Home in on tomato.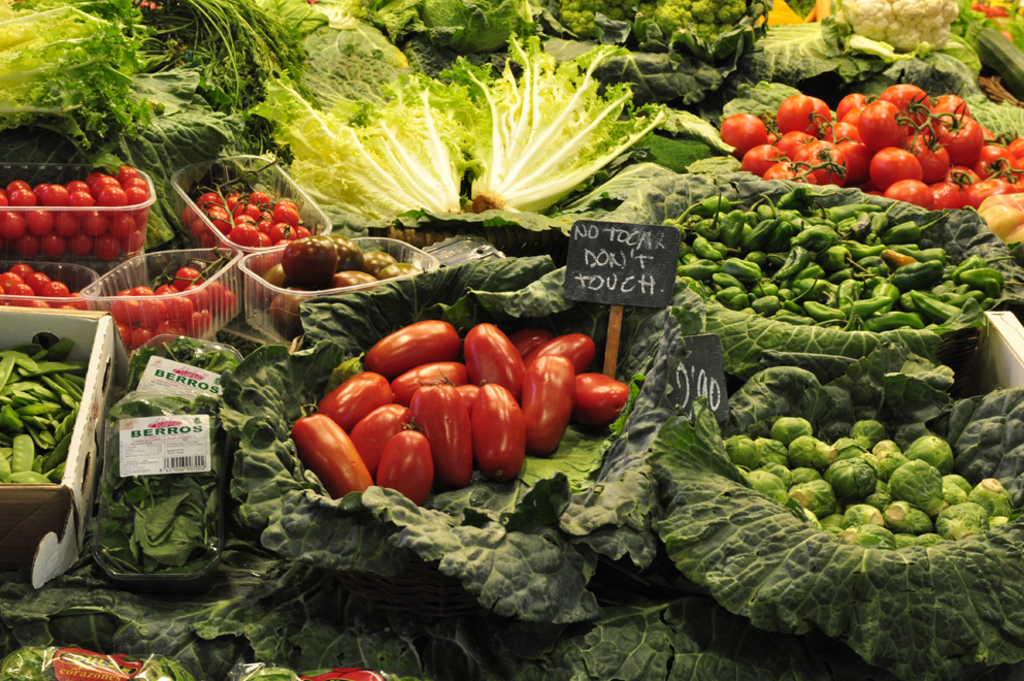
Homed in at left=352, top=398, right=405, bottom=467.
